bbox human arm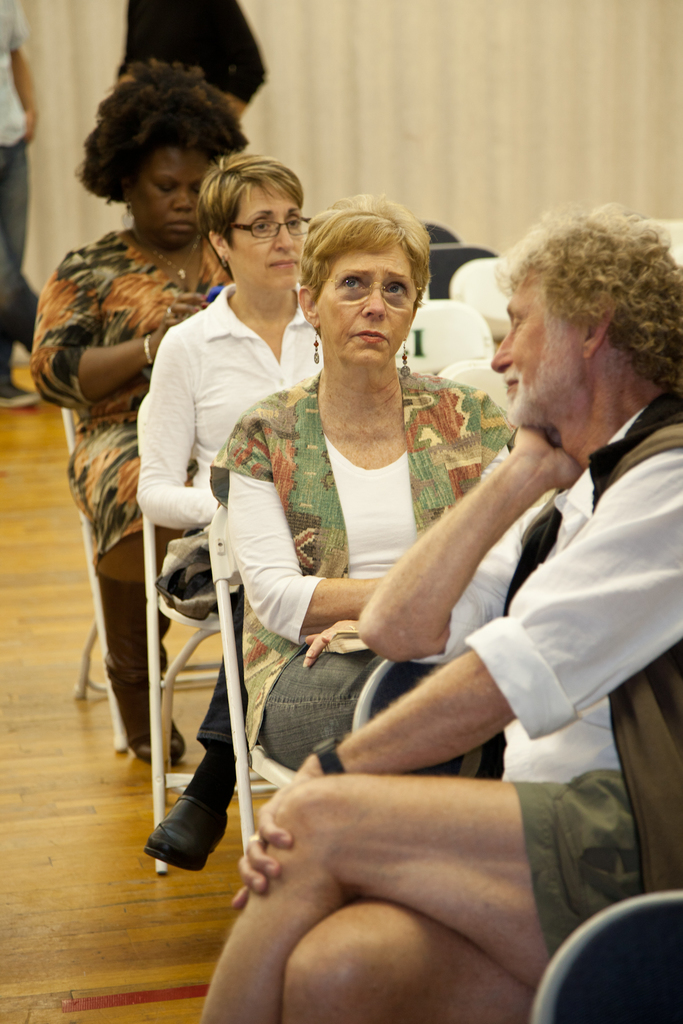
box=[297, 615, 379, 671]
